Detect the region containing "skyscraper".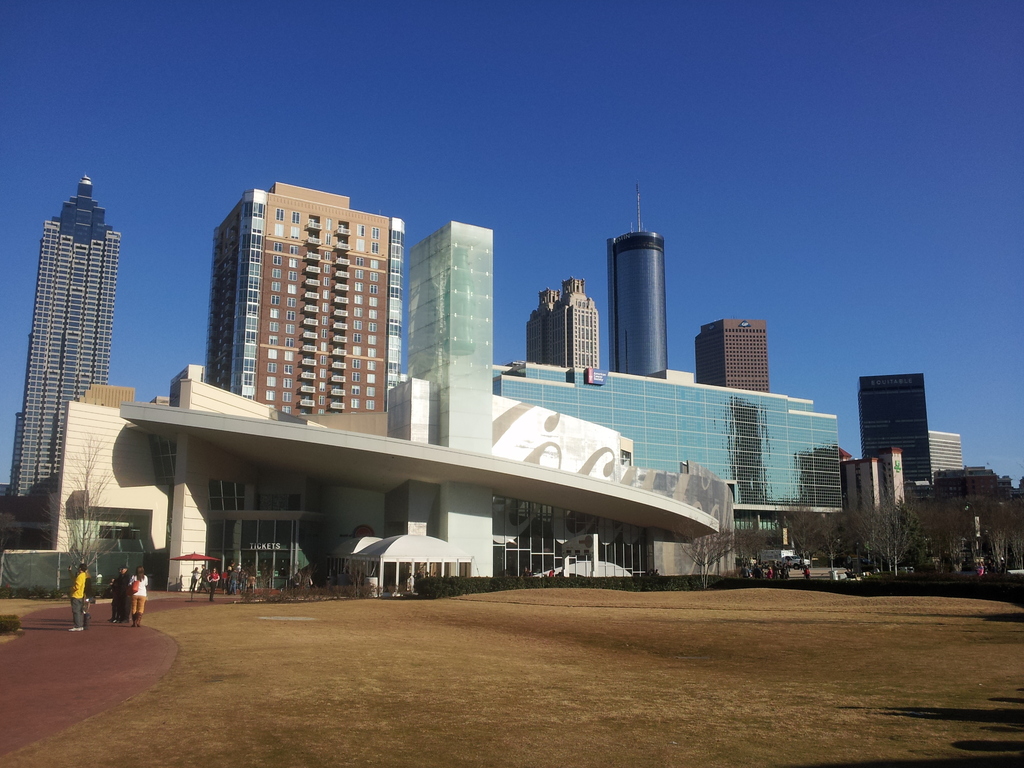
185:184:418:436.
